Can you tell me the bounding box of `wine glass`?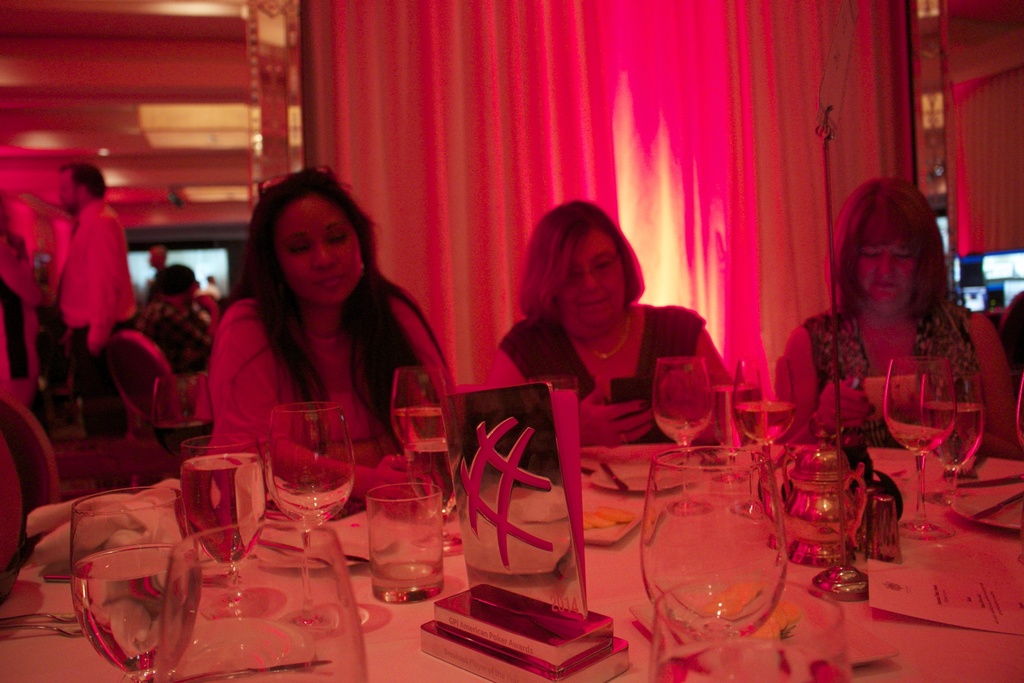
x1=641, y1=446, x2=787, y2=641.
